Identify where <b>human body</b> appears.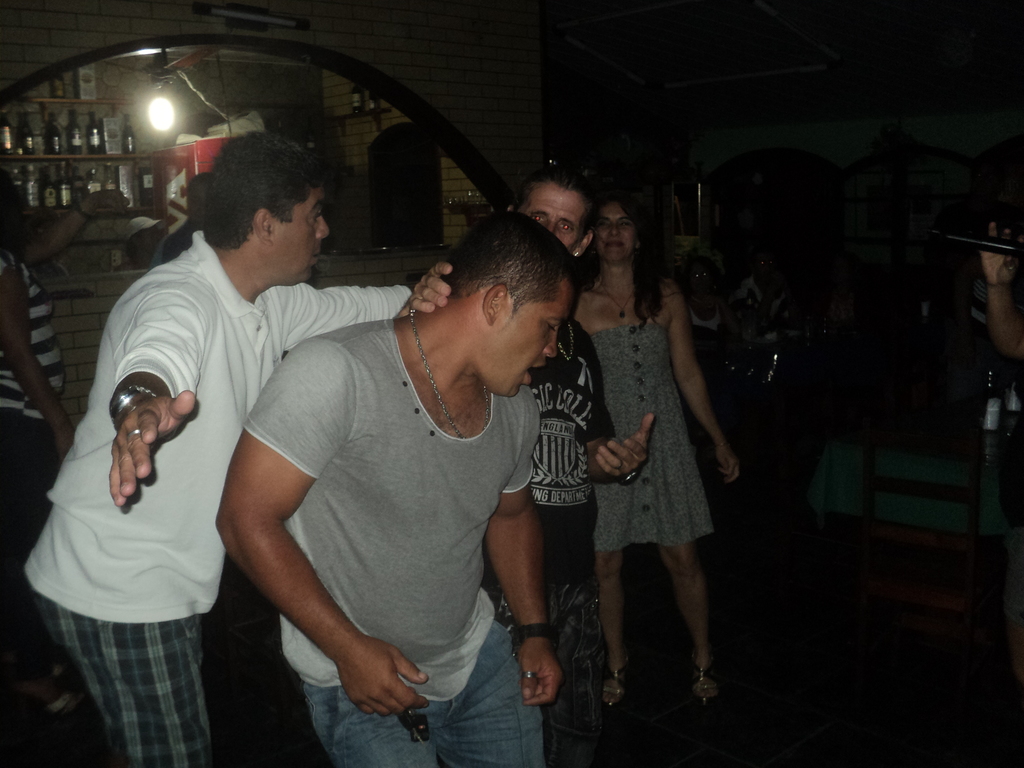
Appears at detection(24, 129, 453, 767).
